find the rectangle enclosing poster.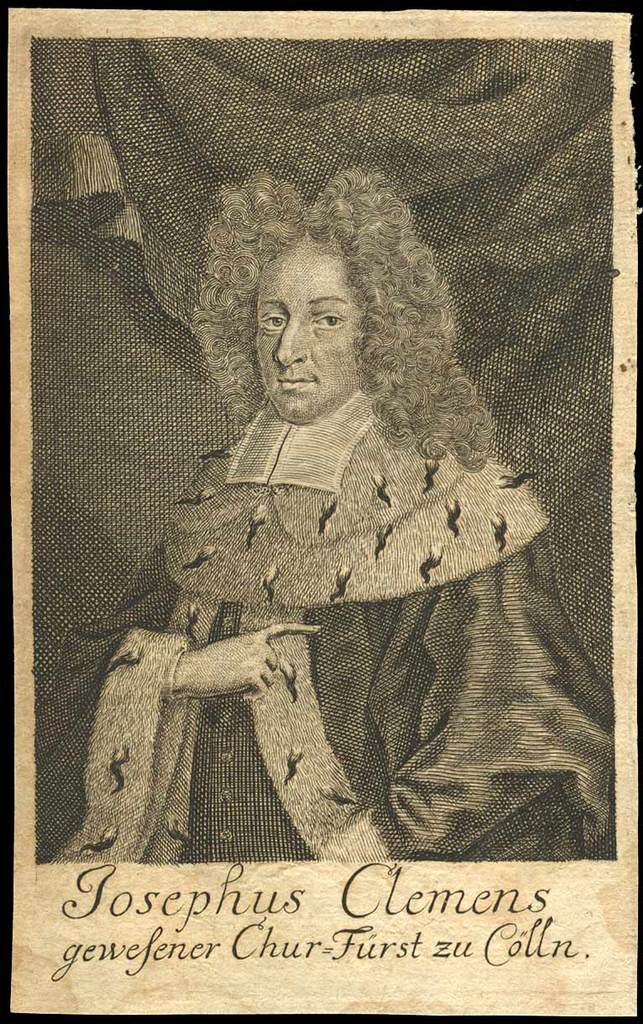
0, 0, 642, 1023.
